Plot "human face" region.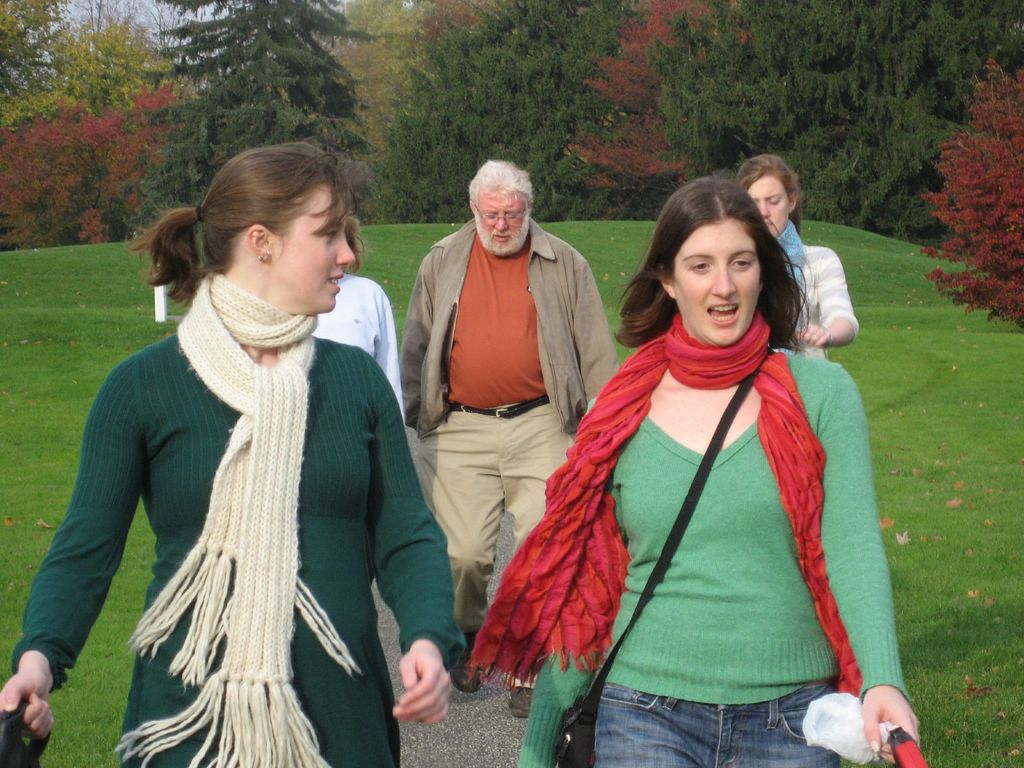
Plotted at <region>749, 173, 792, 236</region>.
